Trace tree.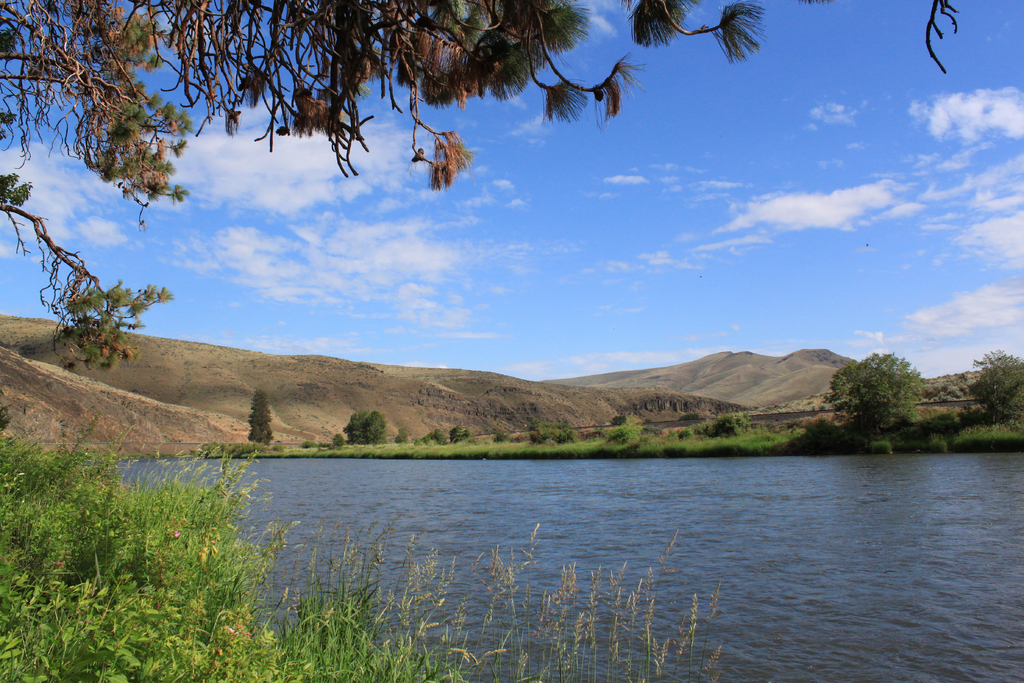
Traced to [x1=396, y1=427, x2=410, y2=441].
